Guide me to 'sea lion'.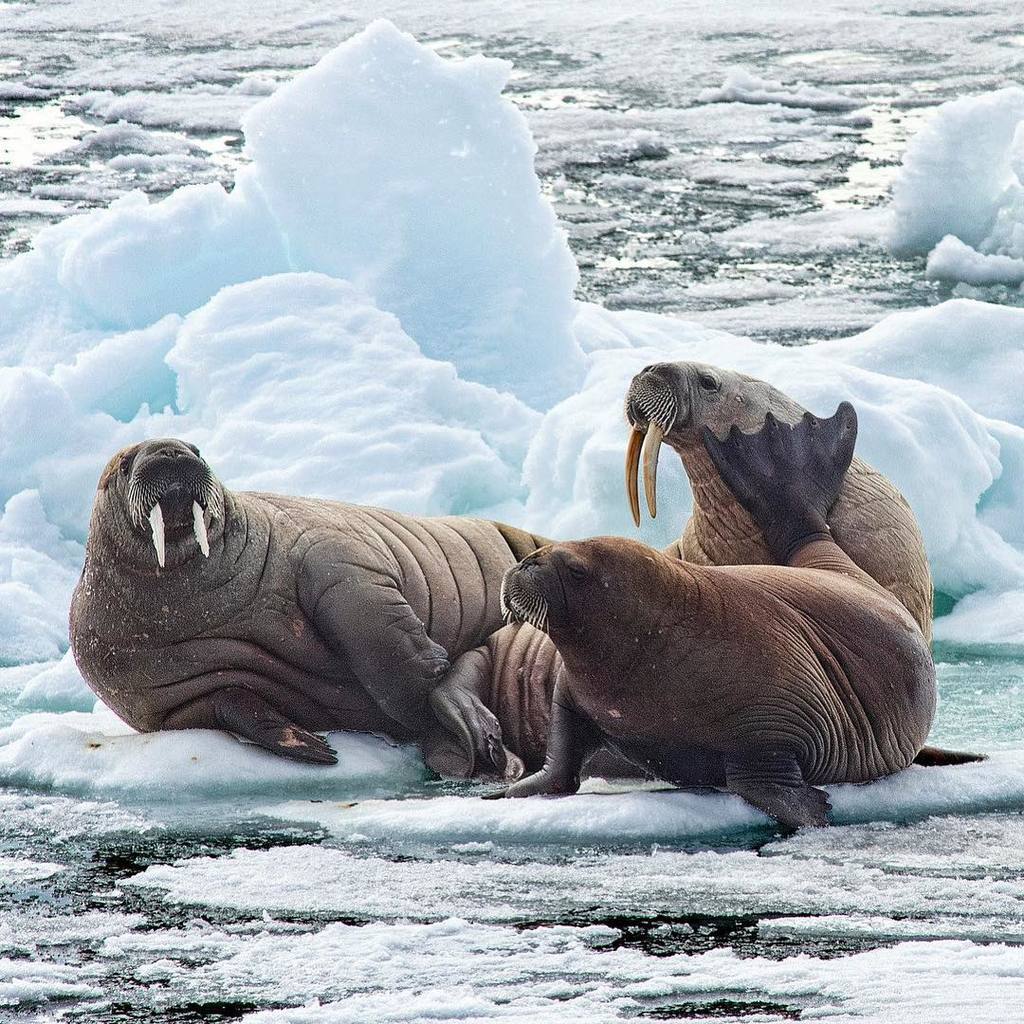
Guidance: 427, 361, 941, 784.
